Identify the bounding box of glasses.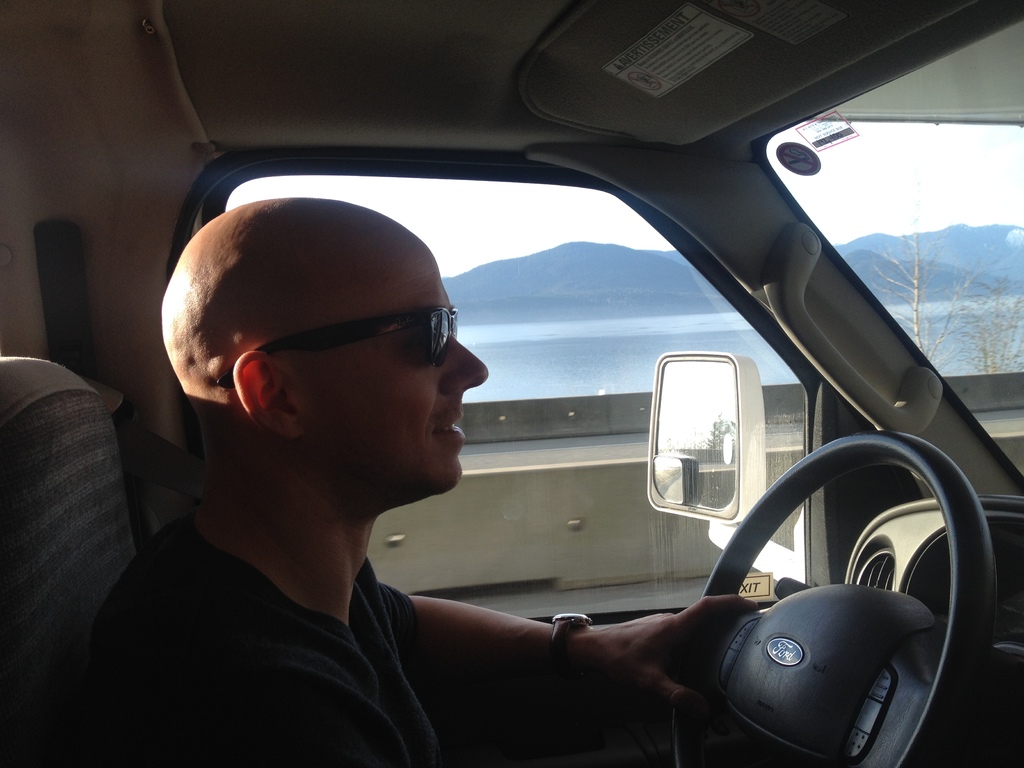
BBox(212, 298, 459, 390).
